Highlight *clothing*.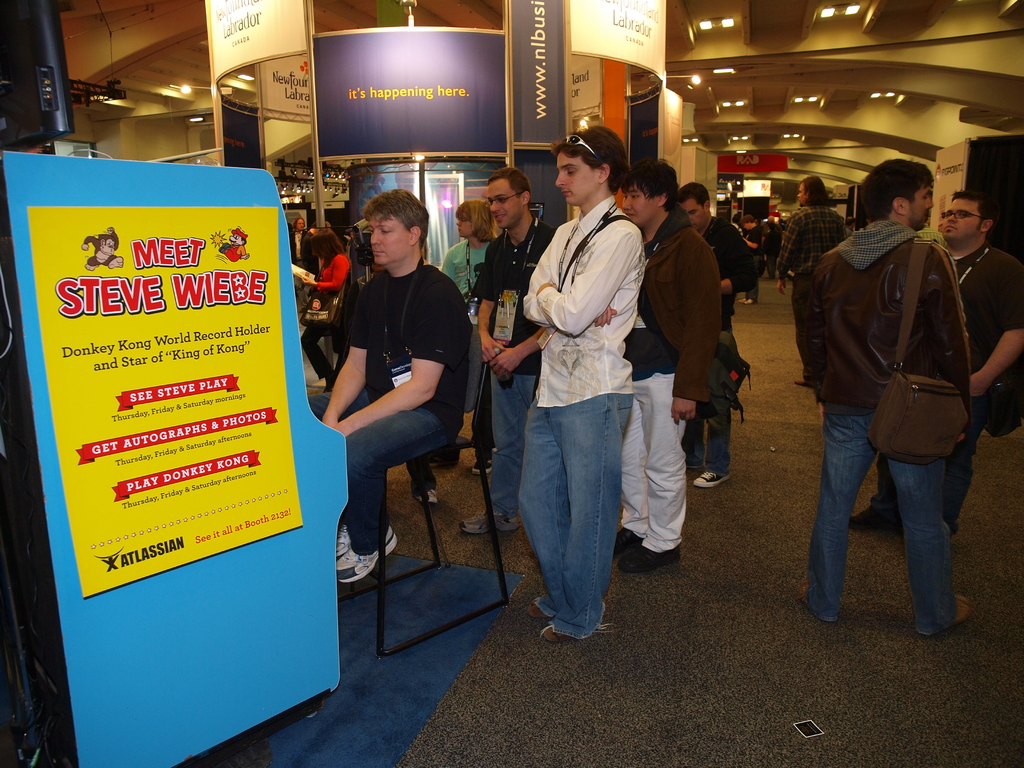
Highlighted region: {"x1": 692, "y1": 212, "x2": 757, "y2": 467}.
